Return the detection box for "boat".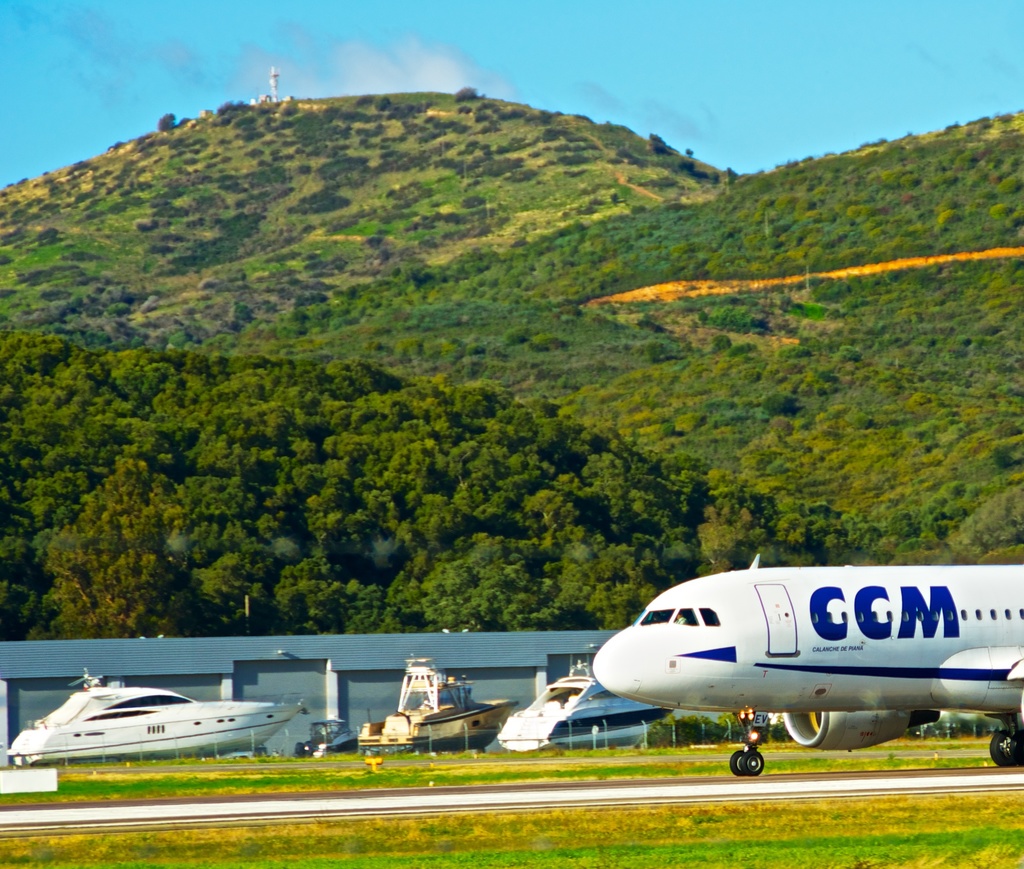
[x1=501, y1=660, x2=668, y2=745].
